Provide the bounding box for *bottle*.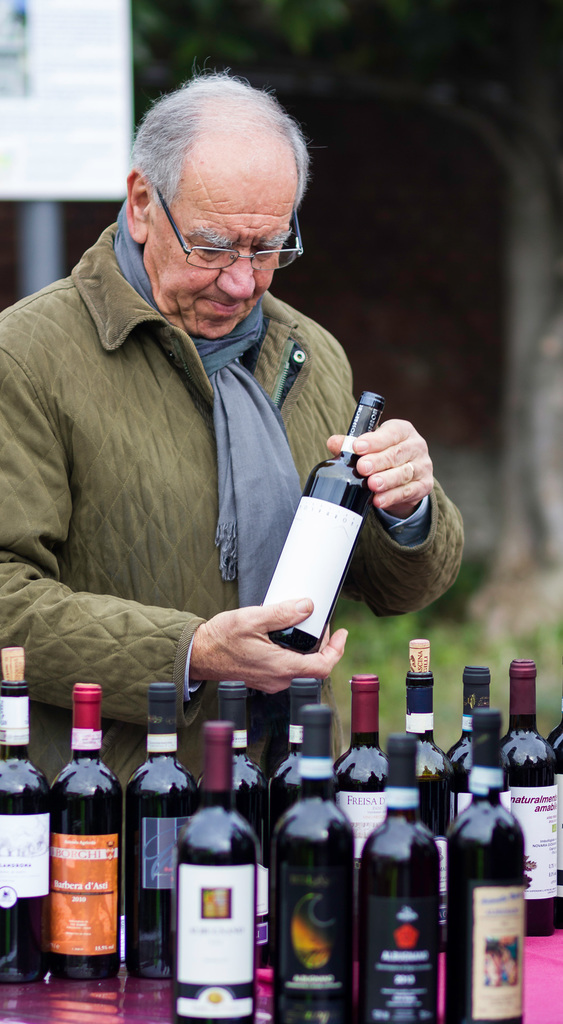
125/676/200/979.
